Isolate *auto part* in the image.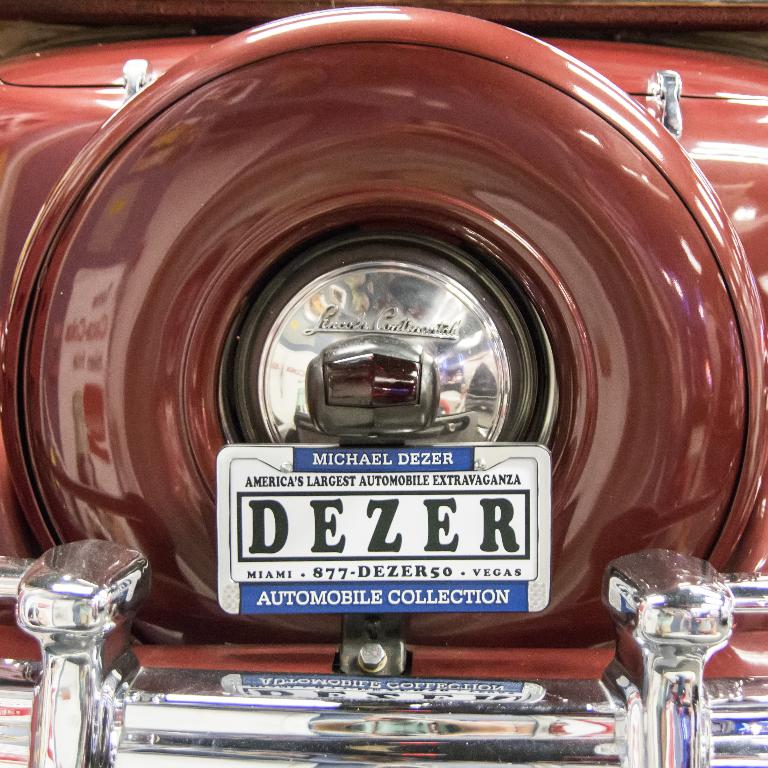
Isolated region: (left=0, top=1, right=767, bottom=767).
